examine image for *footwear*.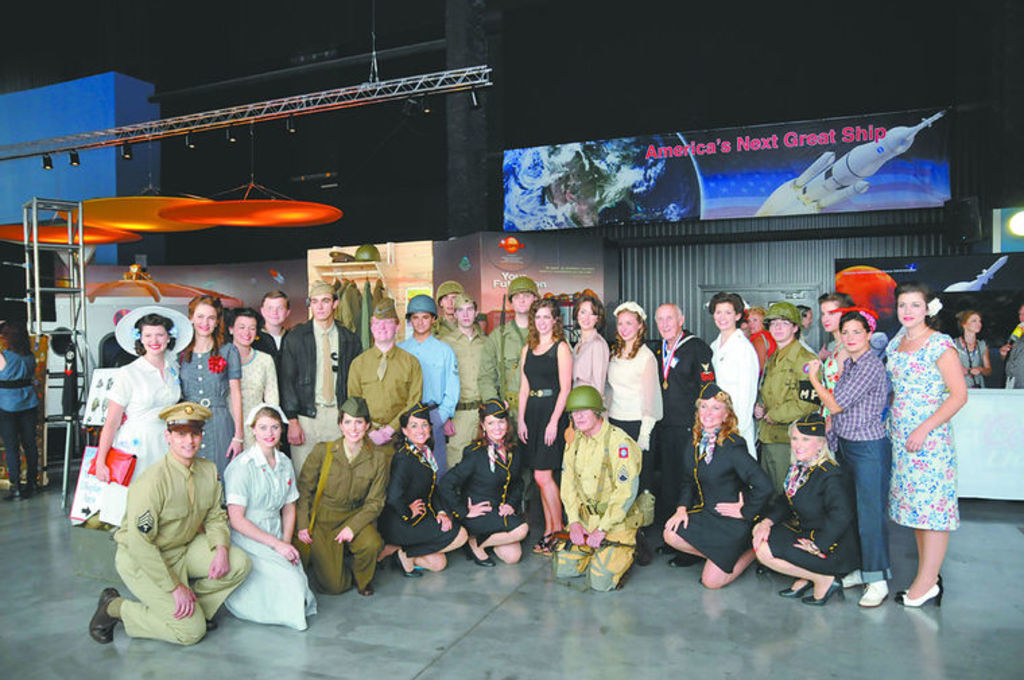
Examination result: x1=534 y1=539 x2=567 y2=556.
